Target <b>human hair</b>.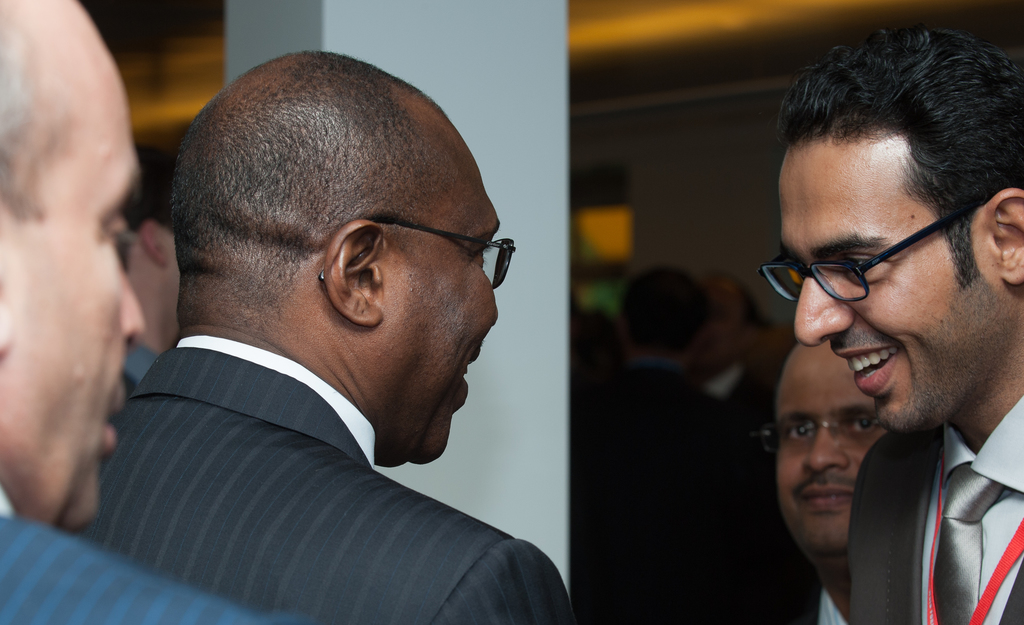
Target region: box=[621, 282, 711, 357].
